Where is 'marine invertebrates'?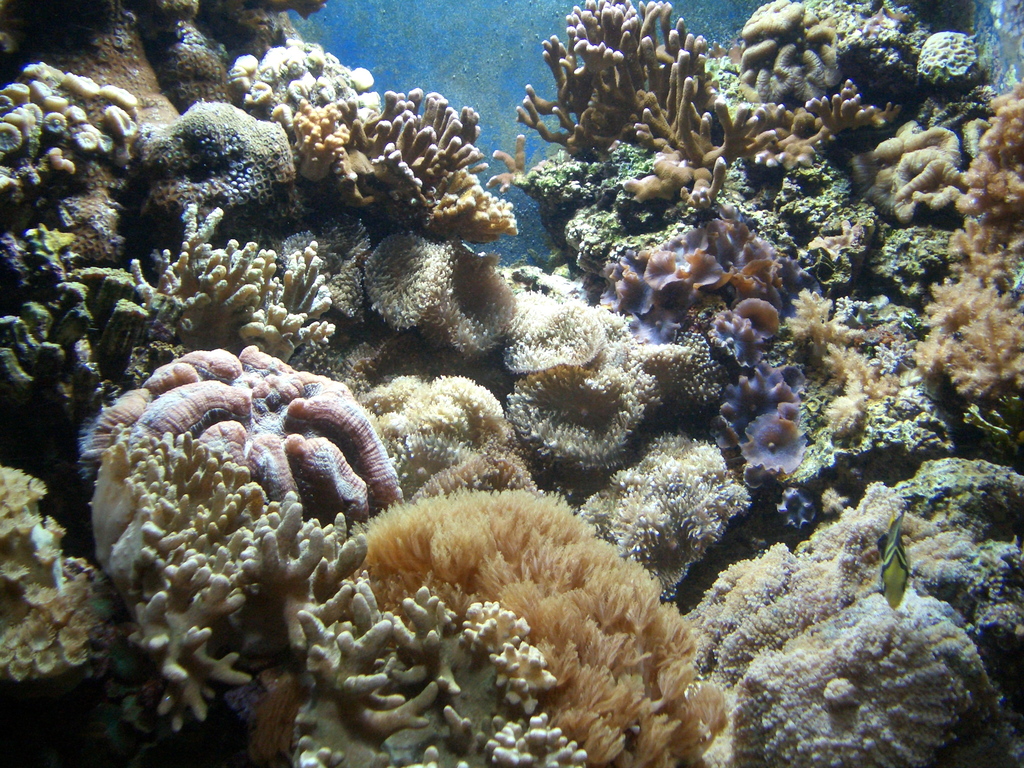
(left=608, top=205, right=790, bottom=357).
